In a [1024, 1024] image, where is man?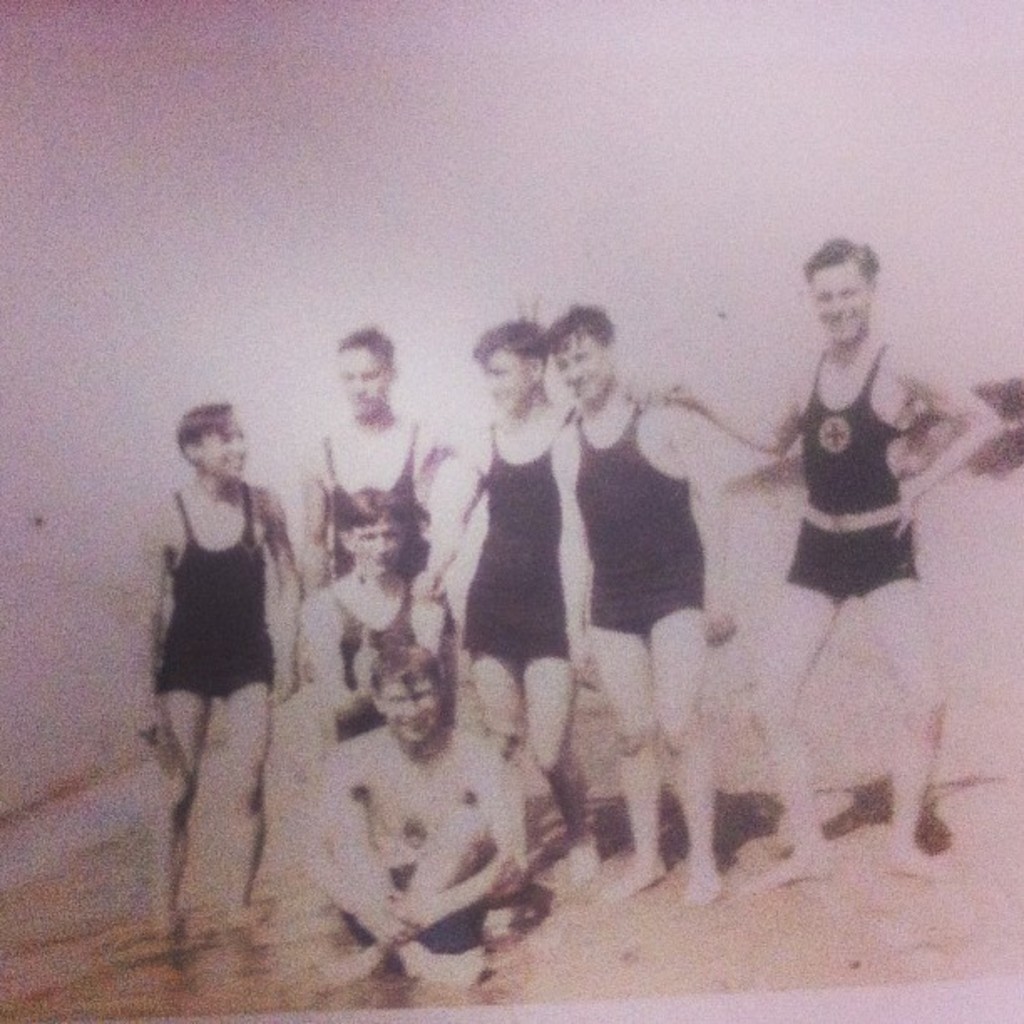
[left=139, top=400, right=310, bottom=945].
